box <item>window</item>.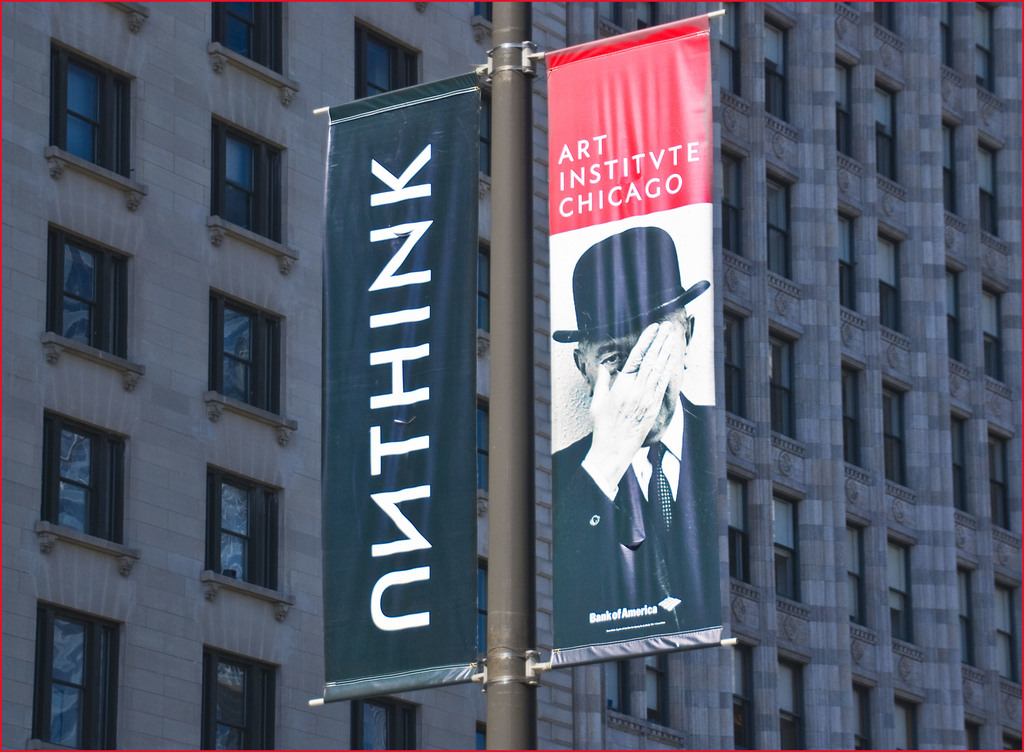
[left=212, top=291, right=299, bottom=429].
